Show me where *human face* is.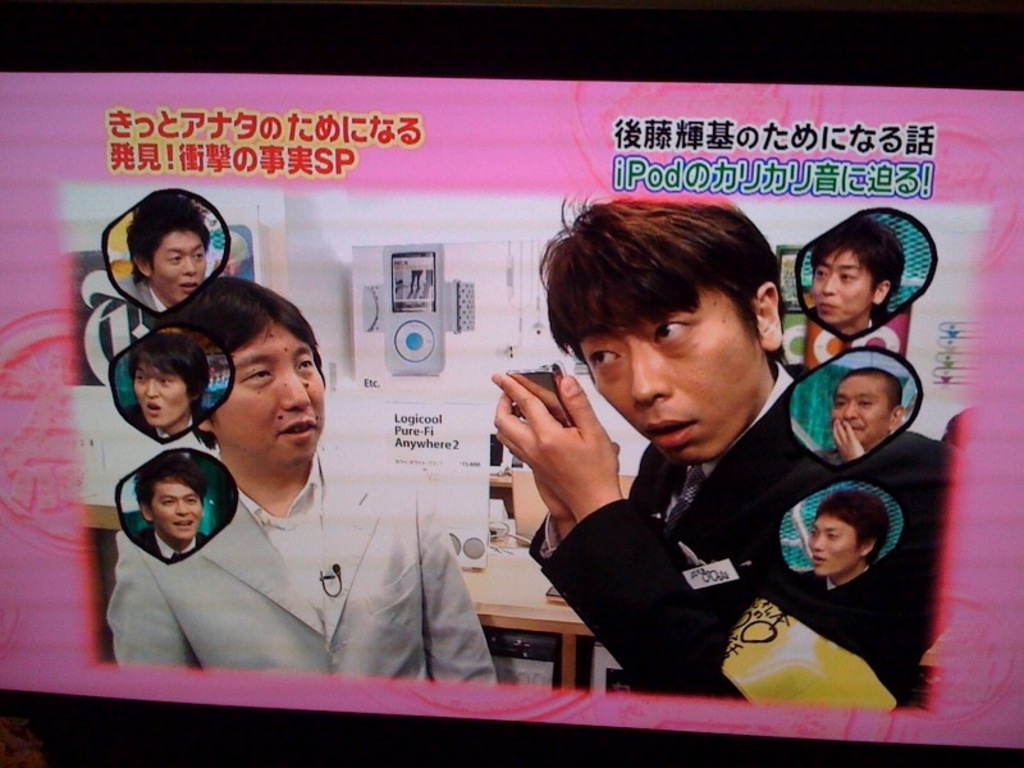
*human face* is at {"left": 805, "top": 243, "right": 873, "bottom": 330}.
